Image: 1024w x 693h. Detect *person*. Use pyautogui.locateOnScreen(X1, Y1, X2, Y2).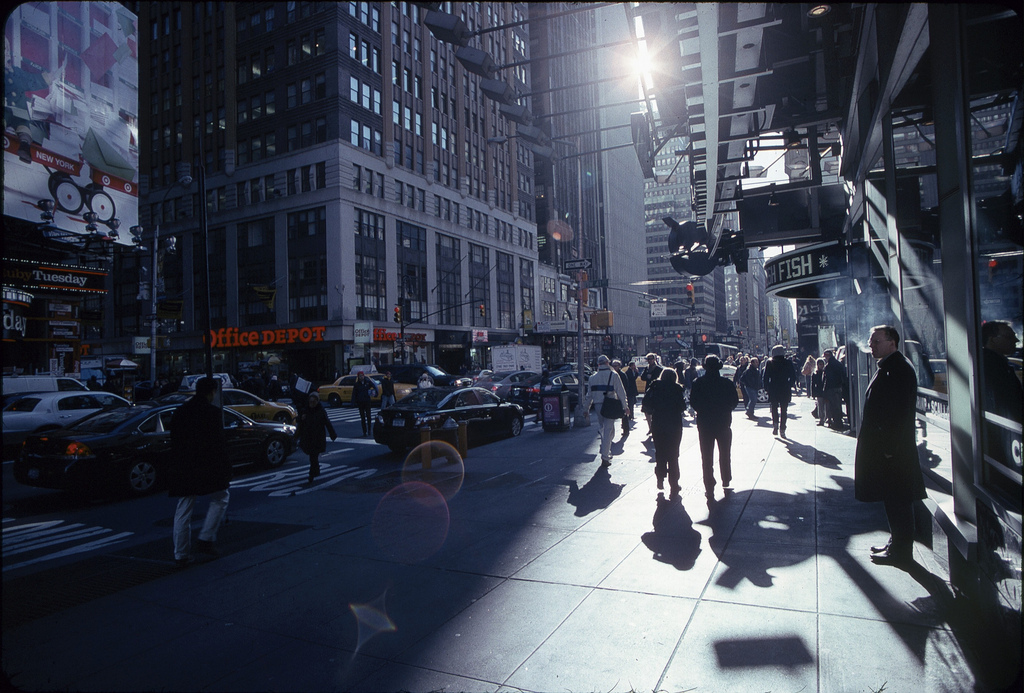
pyautogui.locateOnScreen(854, 324, 928, 566).
